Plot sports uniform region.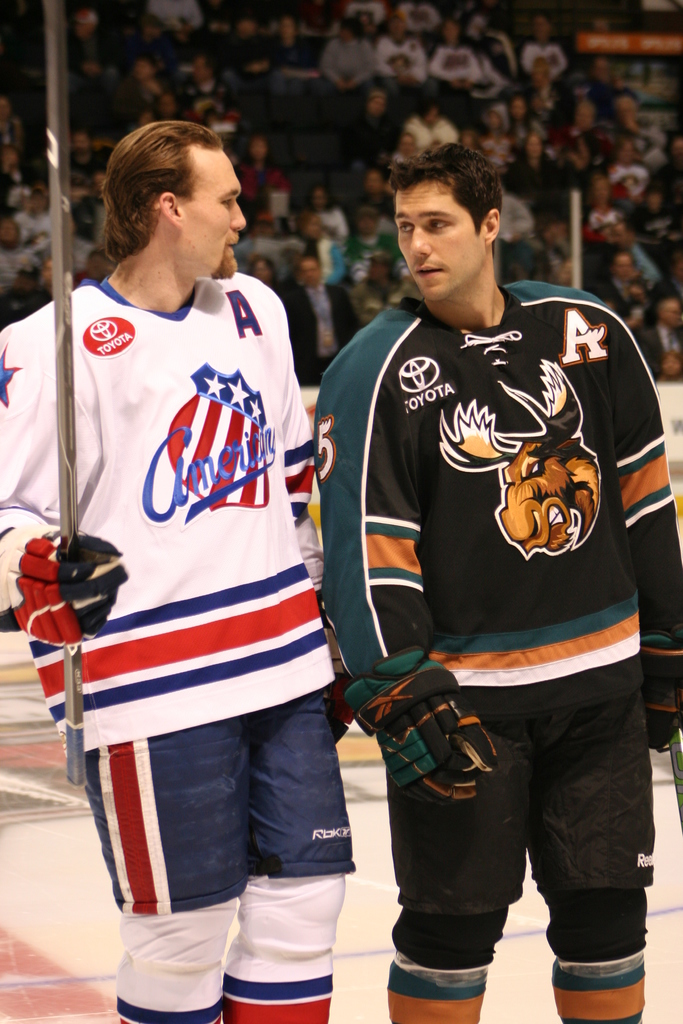
Plotted at pyautogui.locateOnScreen(0, 275, 318, 1023).
